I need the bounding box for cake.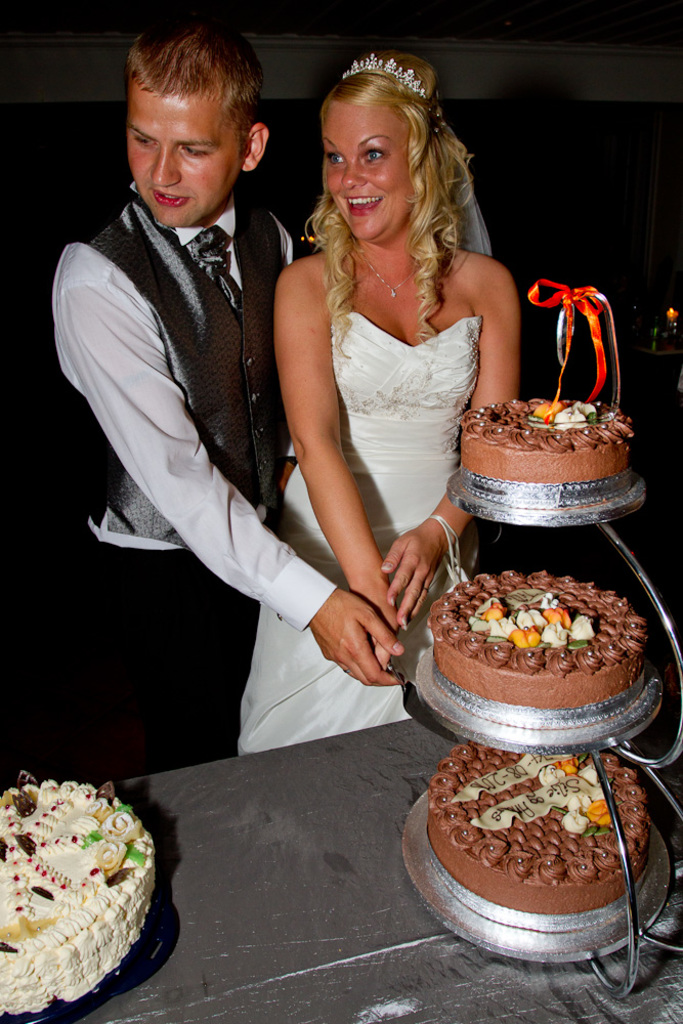
Here it is: (426,568,648,709).
